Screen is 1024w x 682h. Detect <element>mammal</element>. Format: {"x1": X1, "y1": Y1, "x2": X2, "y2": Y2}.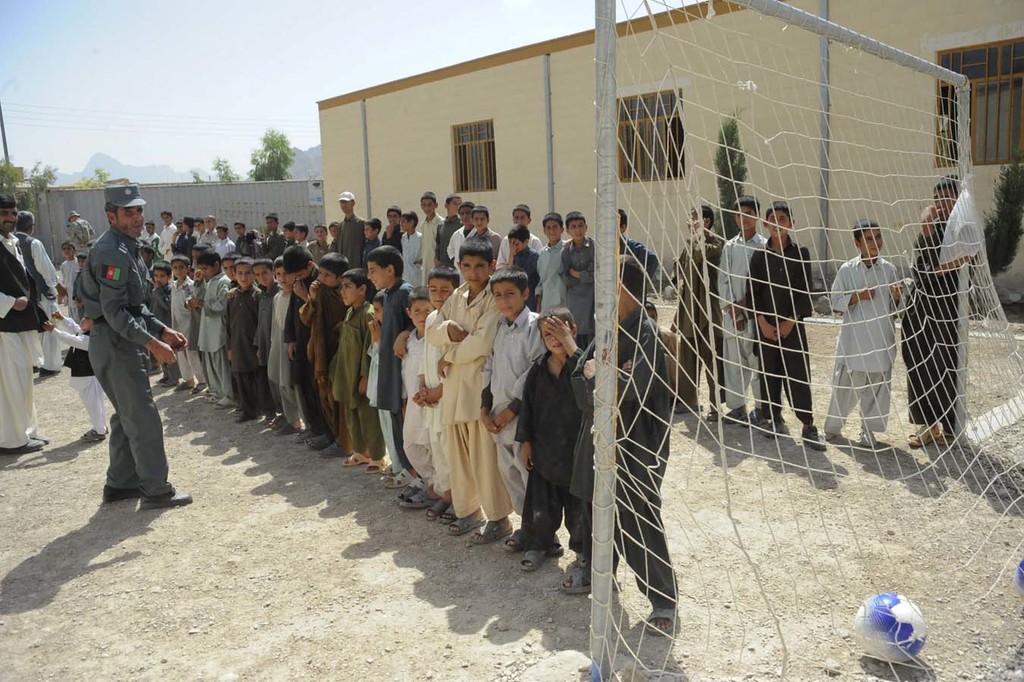
{"x1": 434, "y1": 195, "x2": 463, "y2": 270}.
